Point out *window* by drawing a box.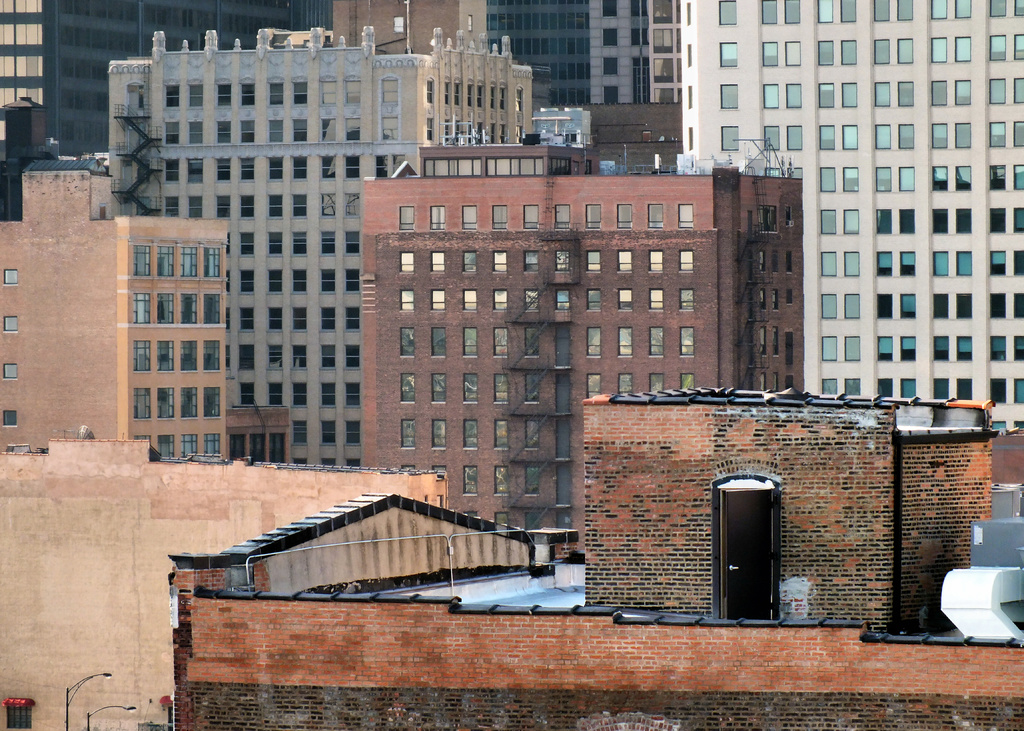
[431,323,446,358].
